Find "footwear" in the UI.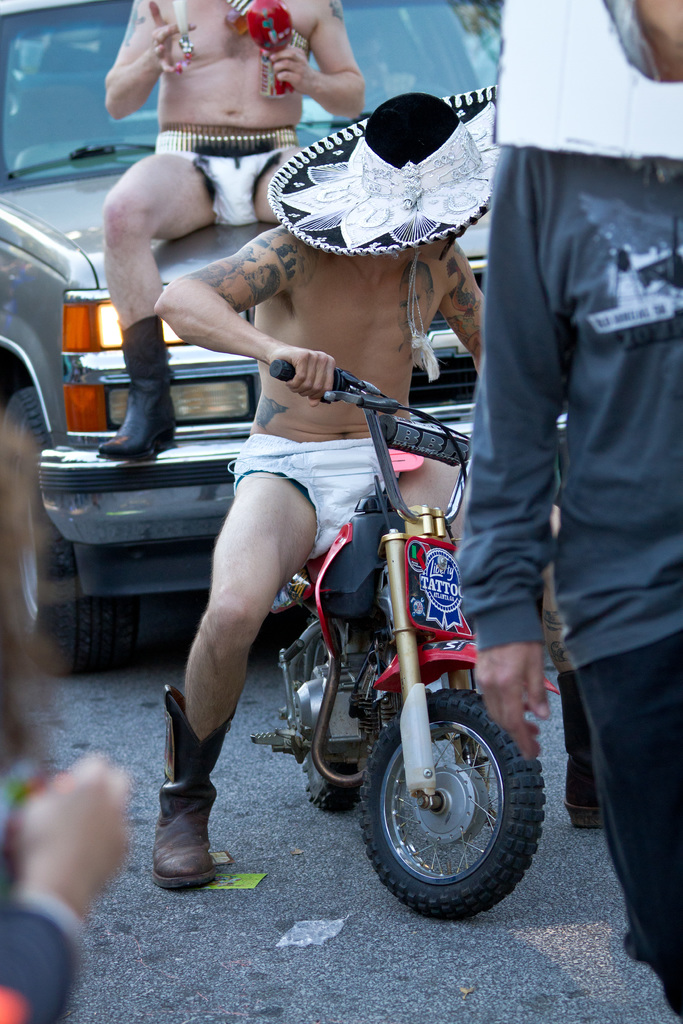
UI element at 564:765:602:830.
